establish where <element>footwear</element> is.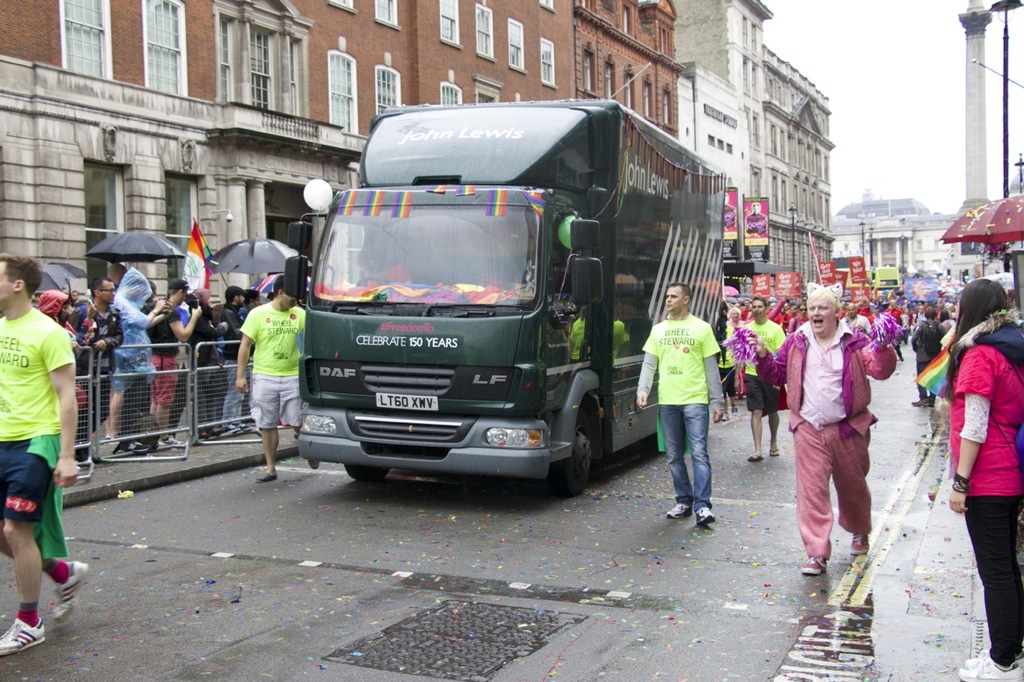
Established at (x1=309, y1=460, x2=317, y2=468).
